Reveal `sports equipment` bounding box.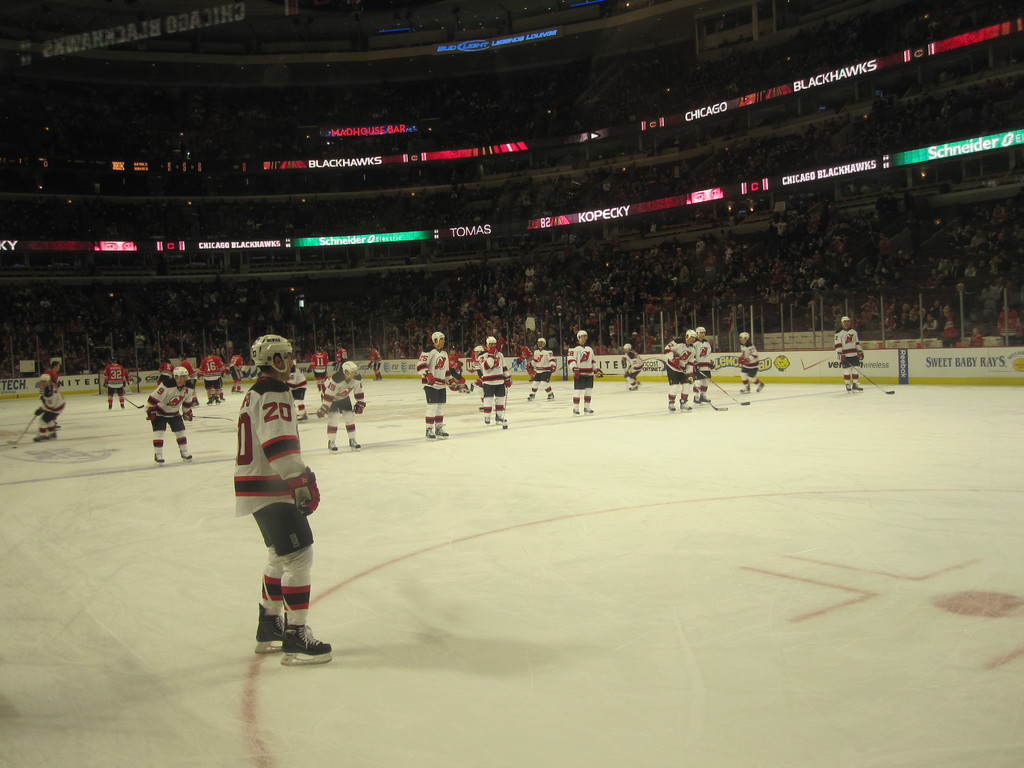
Revealed: pyautogui.locateOnScreen(33, 431, 51, 444).
